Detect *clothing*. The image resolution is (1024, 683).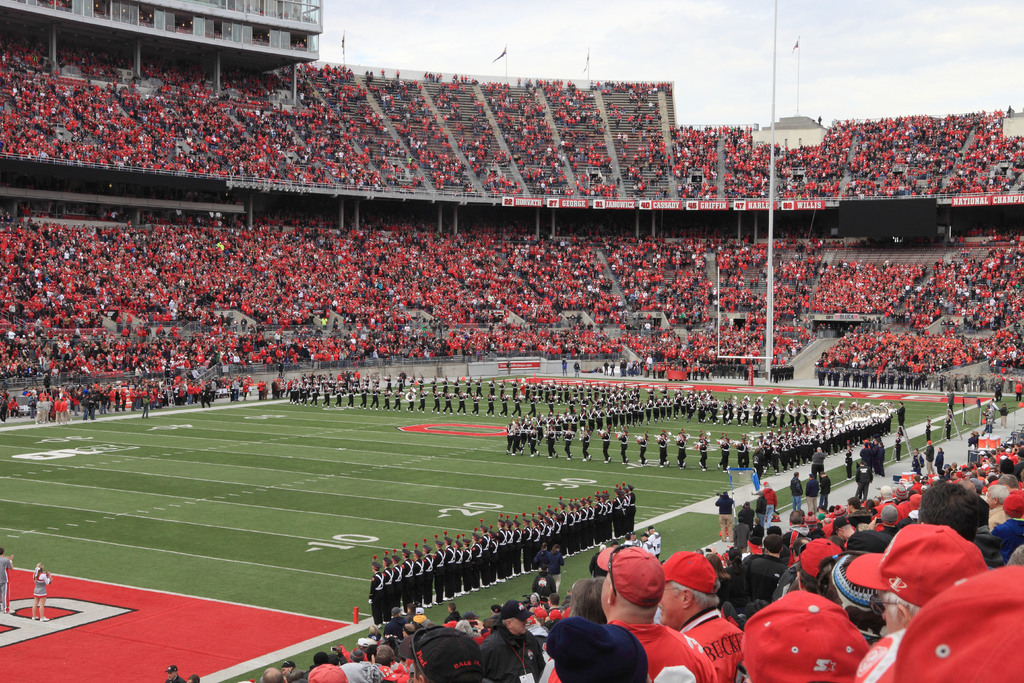
box=[417, 393, 425, 411].
